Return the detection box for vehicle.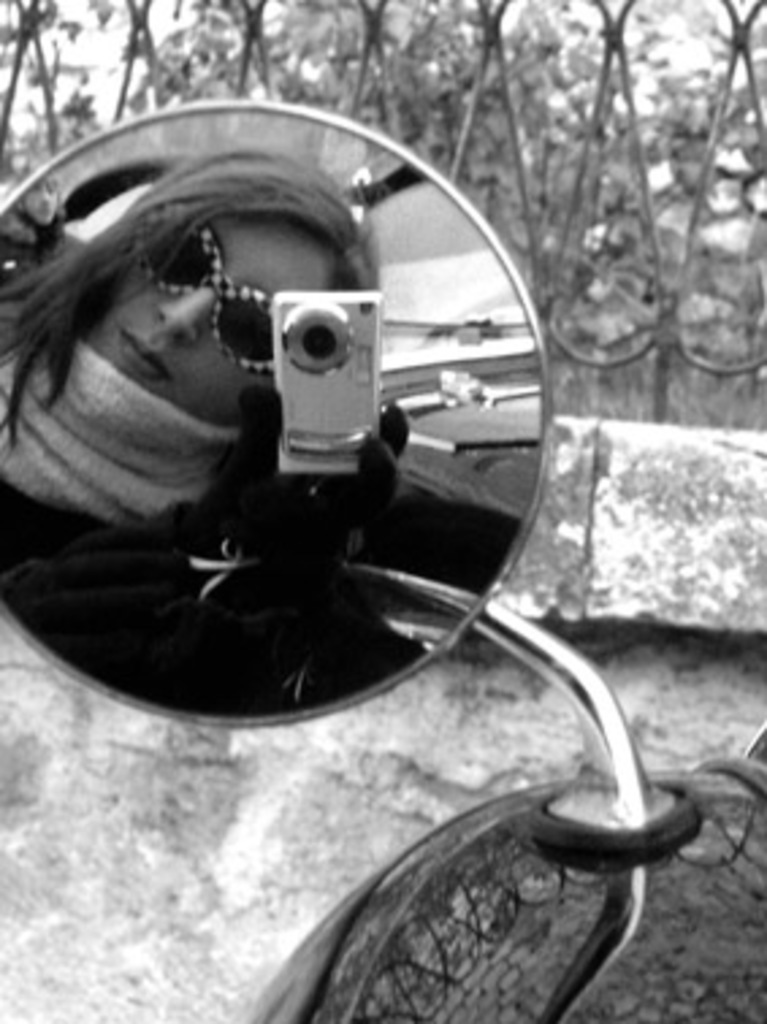
locate(0, 98, 764, 1021).
